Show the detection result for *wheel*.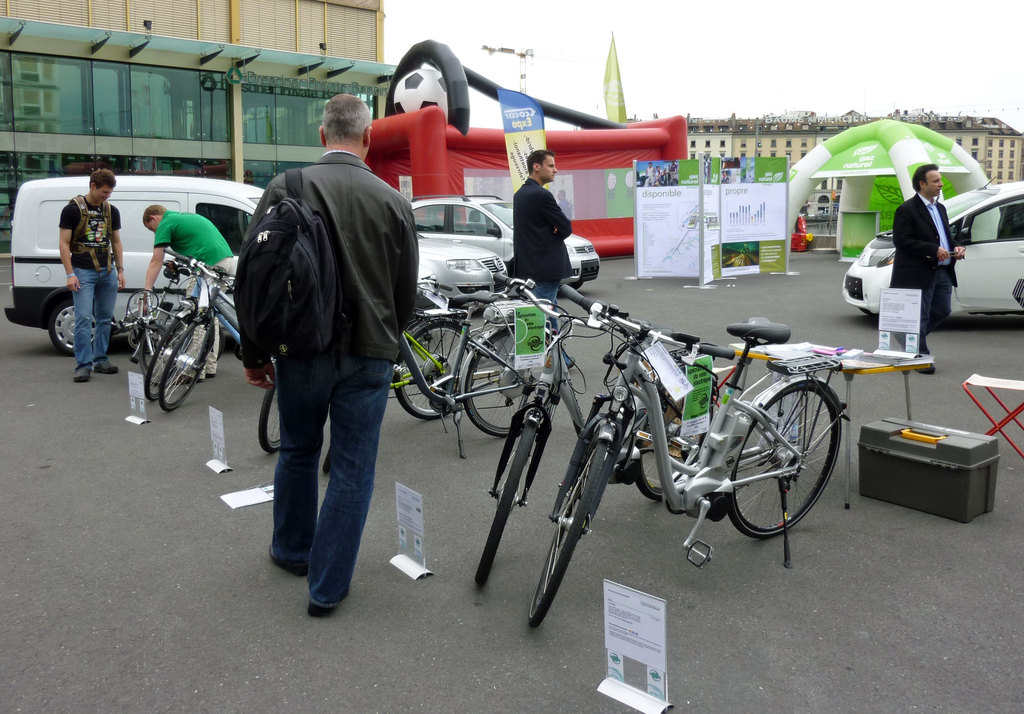
(143,318,193,399).
